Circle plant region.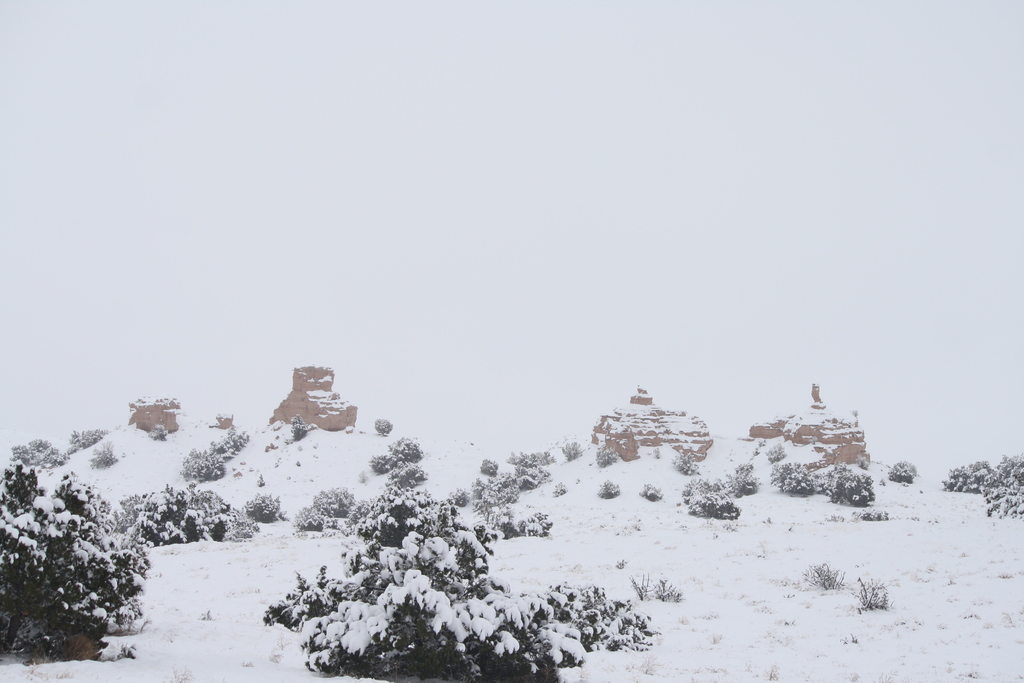
Region: select_region(390, 463, 425, 486).
